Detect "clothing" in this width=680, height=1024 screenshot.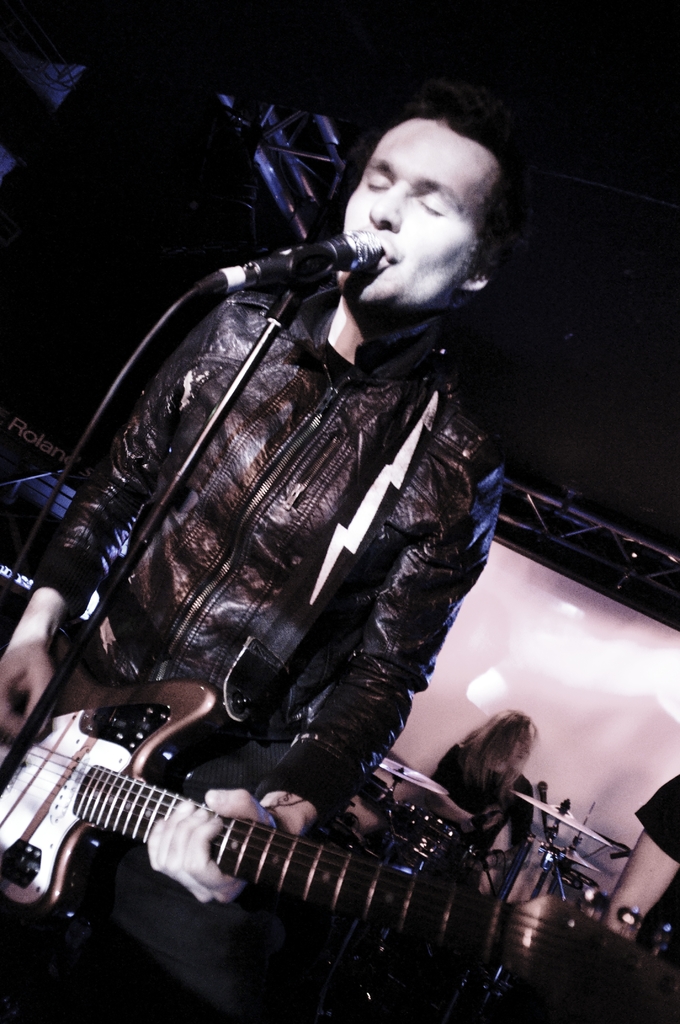
Detection: BBox(18, 235, 496, 858).
